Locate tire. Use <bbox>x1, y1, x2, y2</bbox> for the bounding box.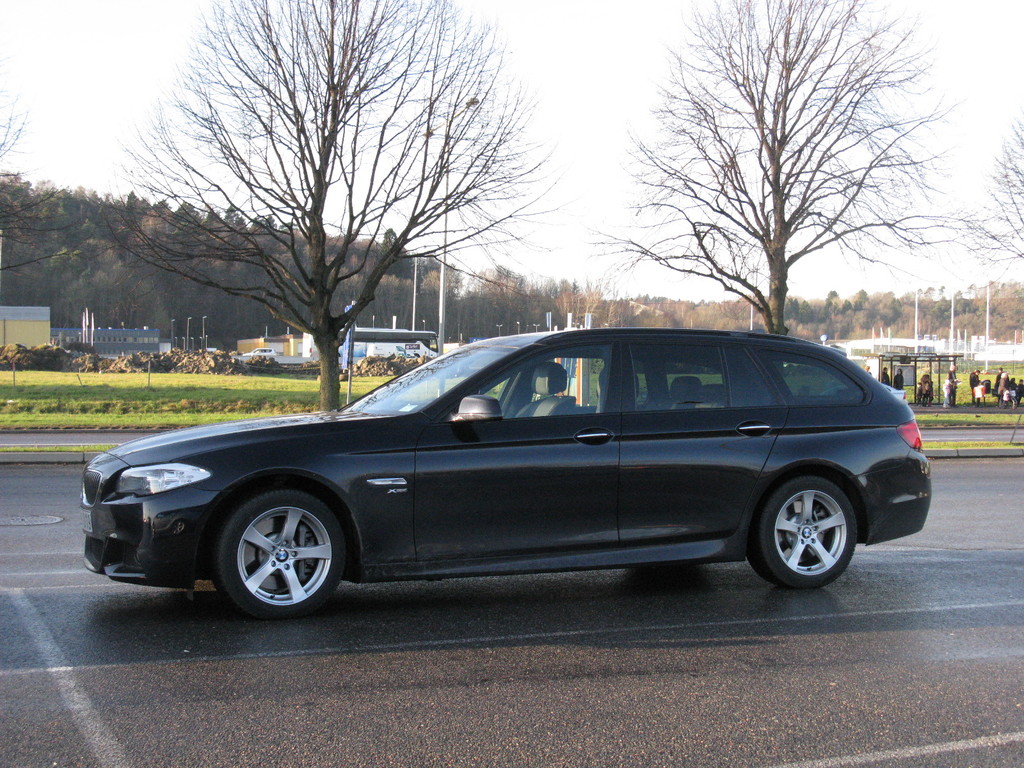
<bbox>218, 483, 358, 620</bbox>.
